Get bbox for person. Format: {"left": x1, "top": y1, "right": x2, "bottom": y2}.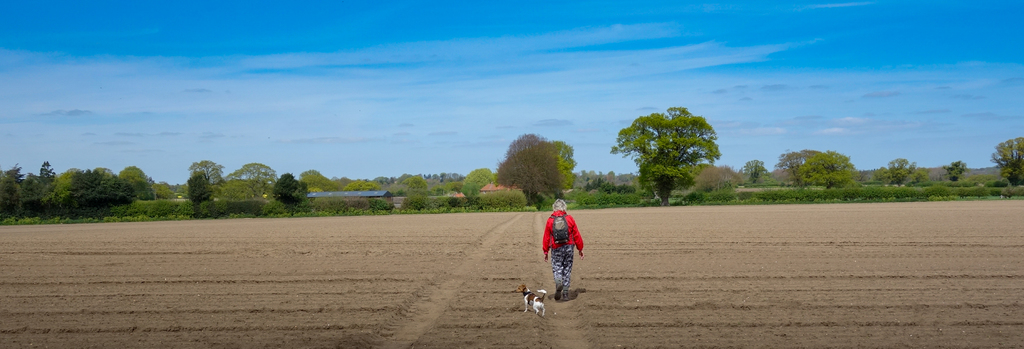
{"left": 529, "top": 210, "right": 587, "bottom": 294}.
